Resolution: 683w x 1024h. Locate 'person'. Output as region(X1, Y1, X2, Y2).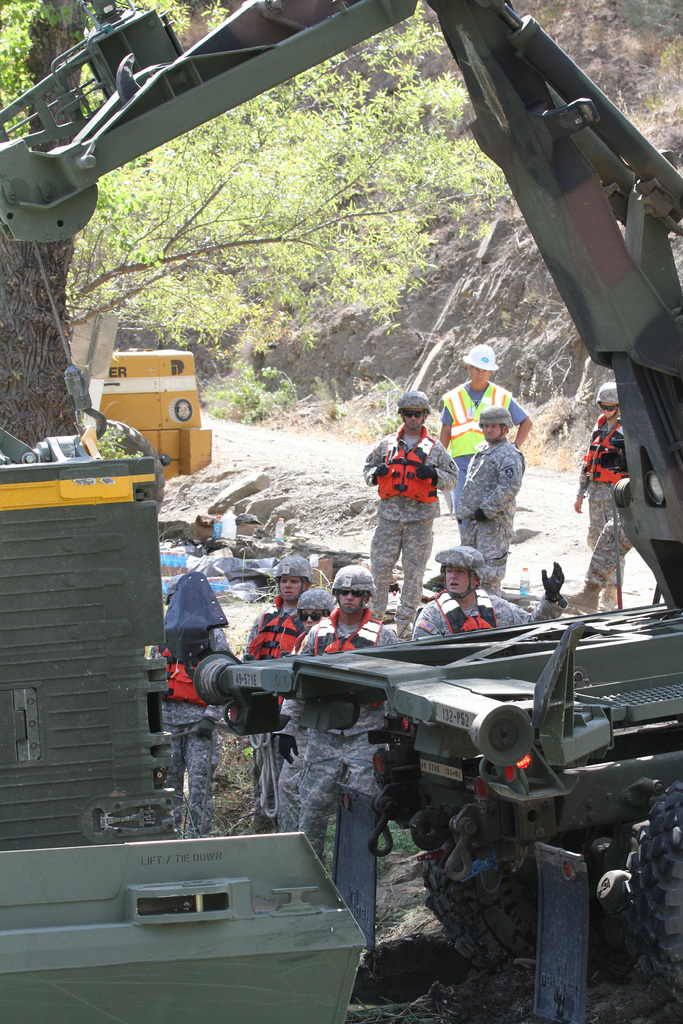
region(574, 380, 630, 609).
